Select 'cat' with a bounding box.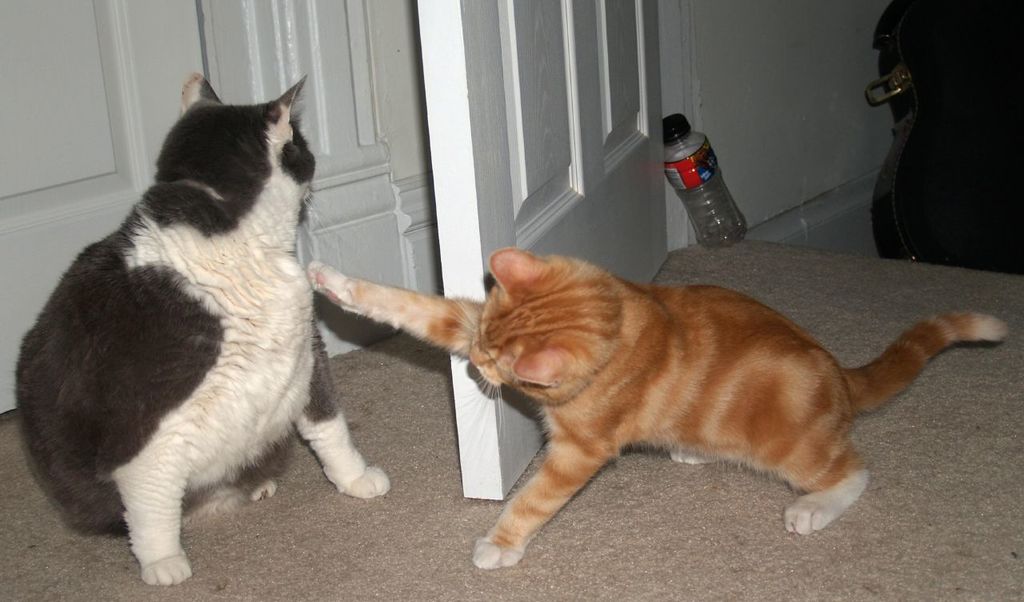
bbox(311, 243, 1010, 570).
